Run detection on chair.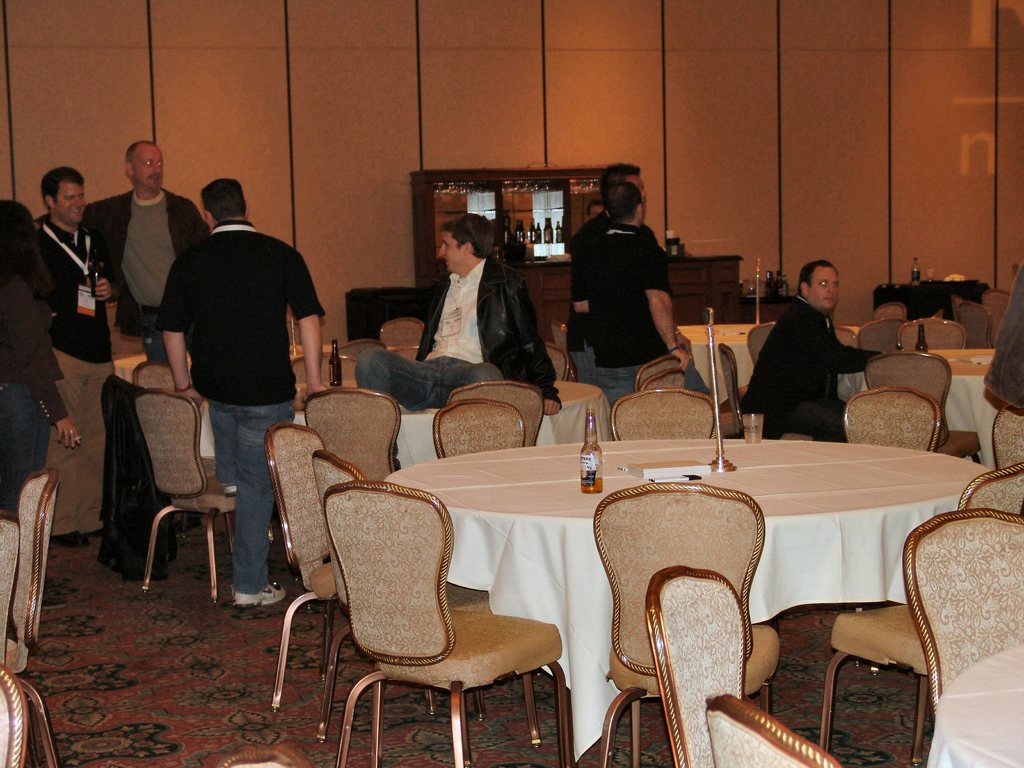
Result: (384, 321, 447, 355).
